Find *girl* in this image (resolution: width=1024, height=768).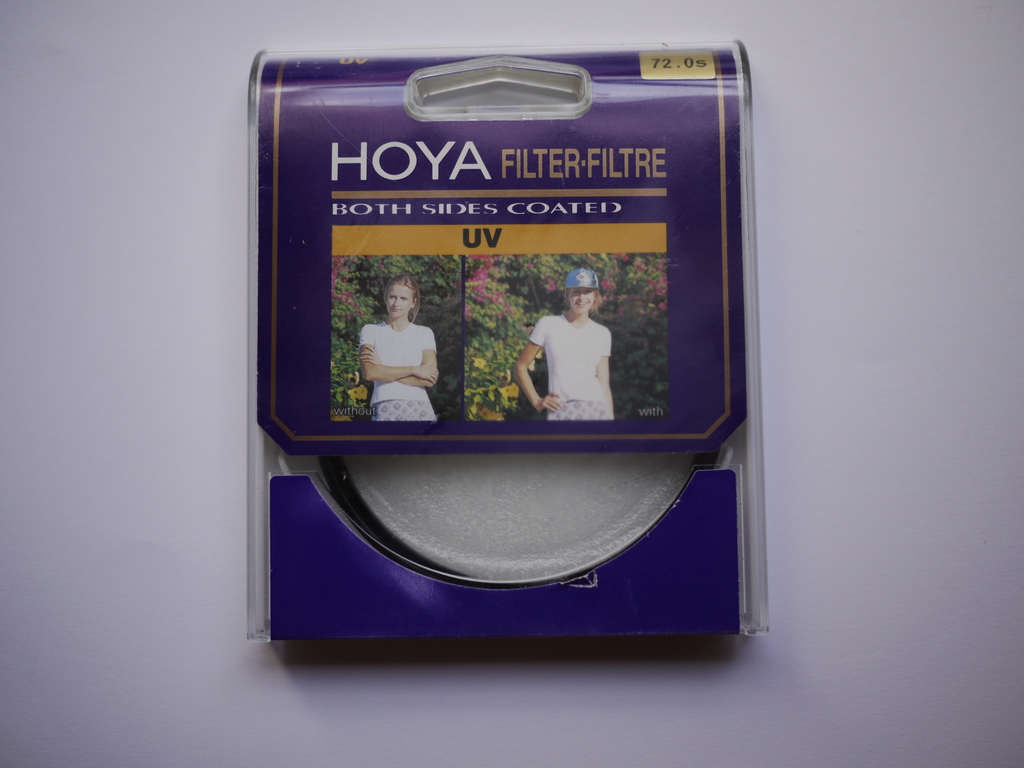
box(522, 272, 607, 424).
